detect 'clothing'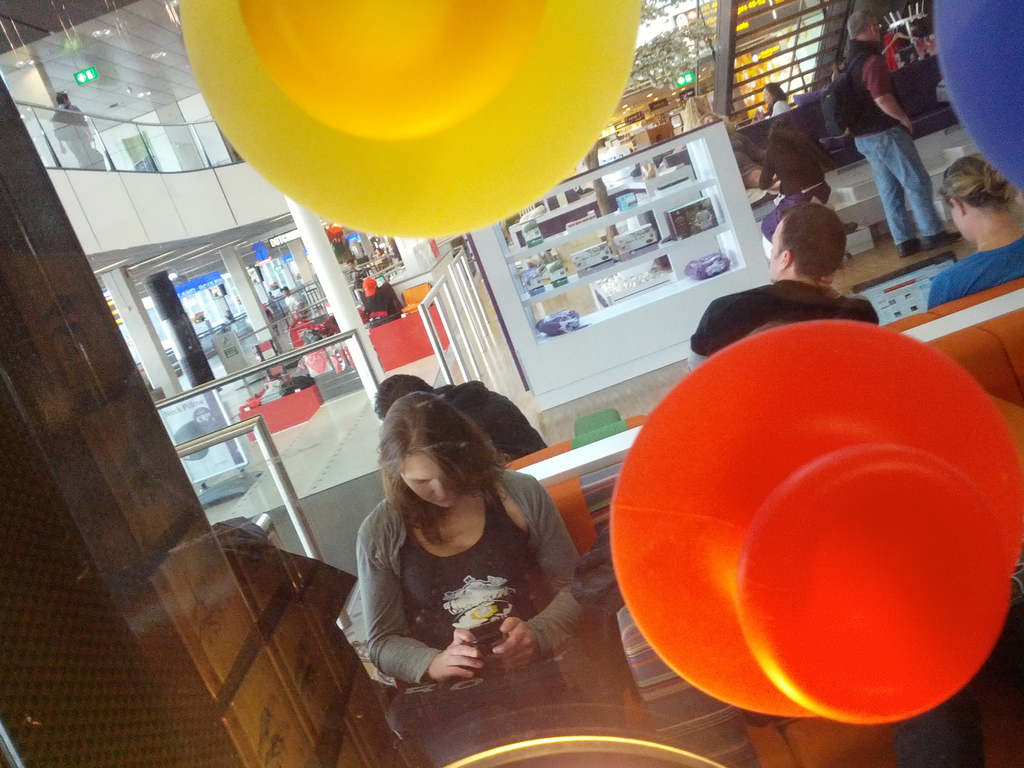
bbox=(924, 236, 1023, 311)
